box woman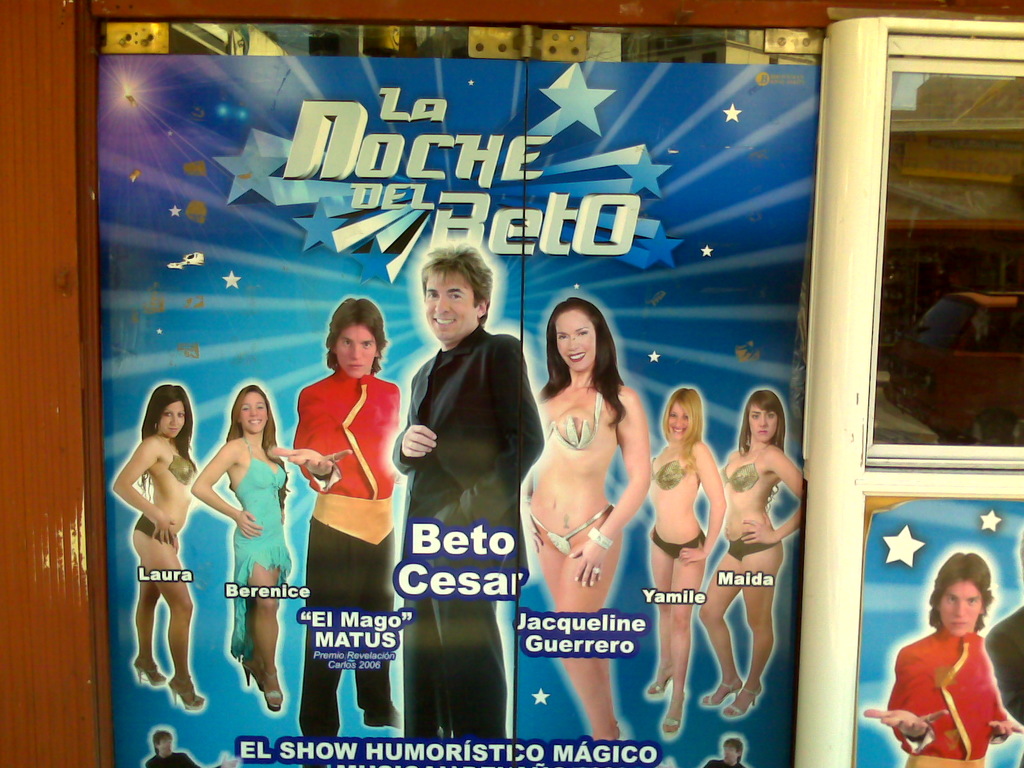
(186,382,287,714)
